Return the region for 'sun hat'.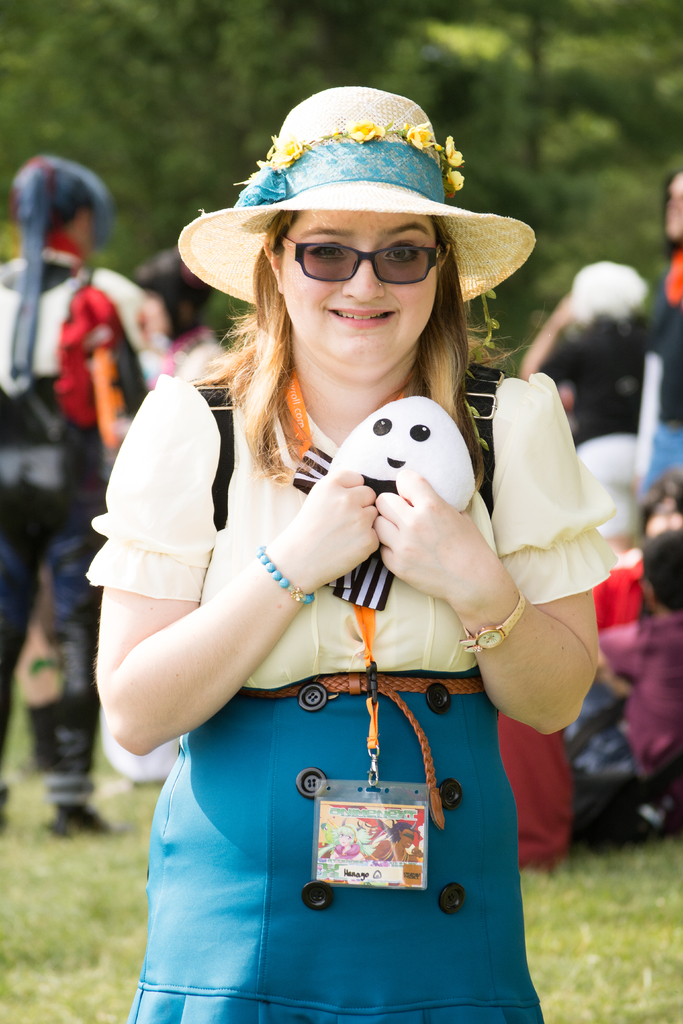
pyautogui.locateOnScreen(563, 259, 649, 335).
